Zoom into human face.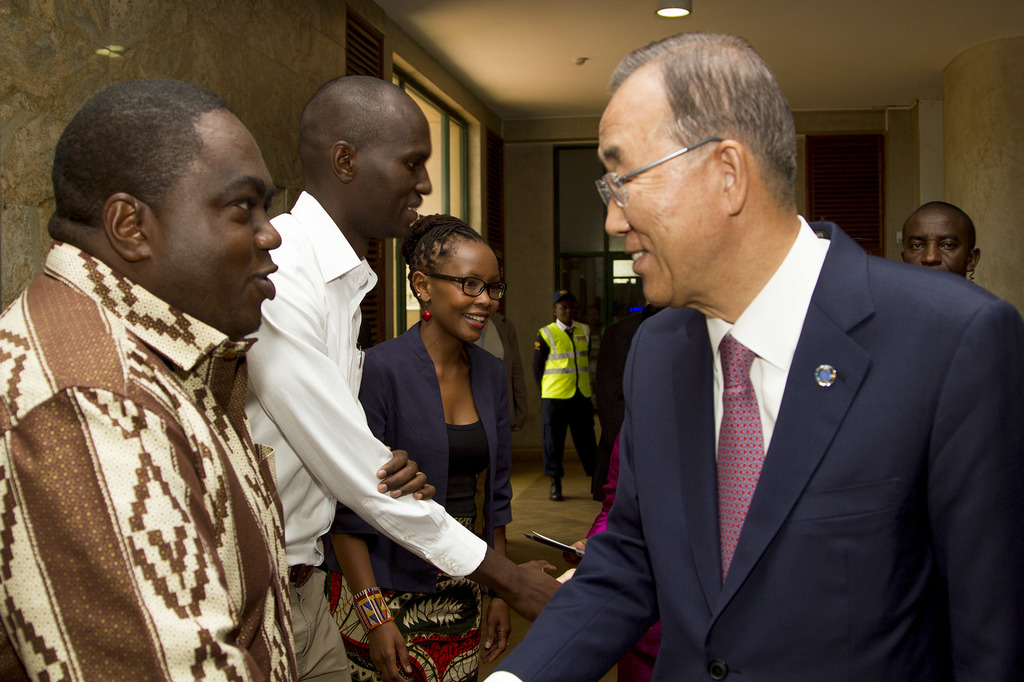
Zoom target: 900 210 977 274.
